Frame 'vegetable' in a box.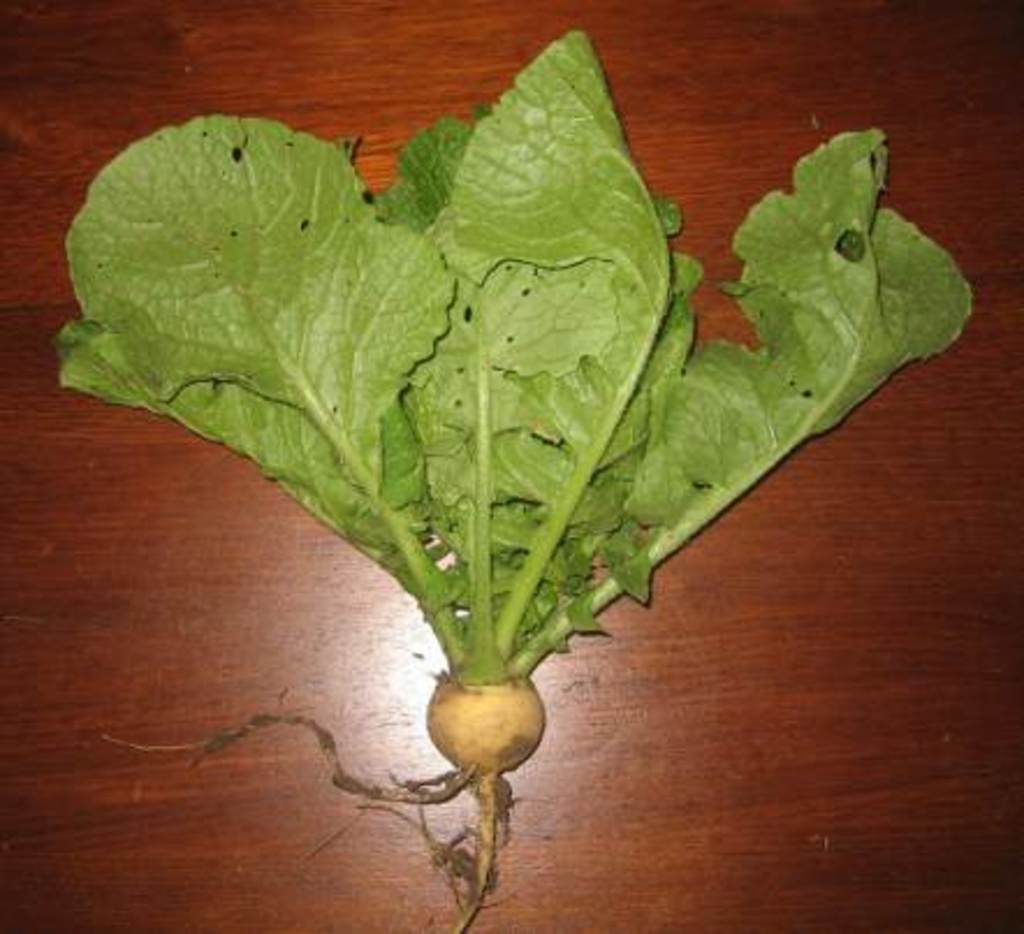
x1=86, y1=107, x2=936, y2=864.
